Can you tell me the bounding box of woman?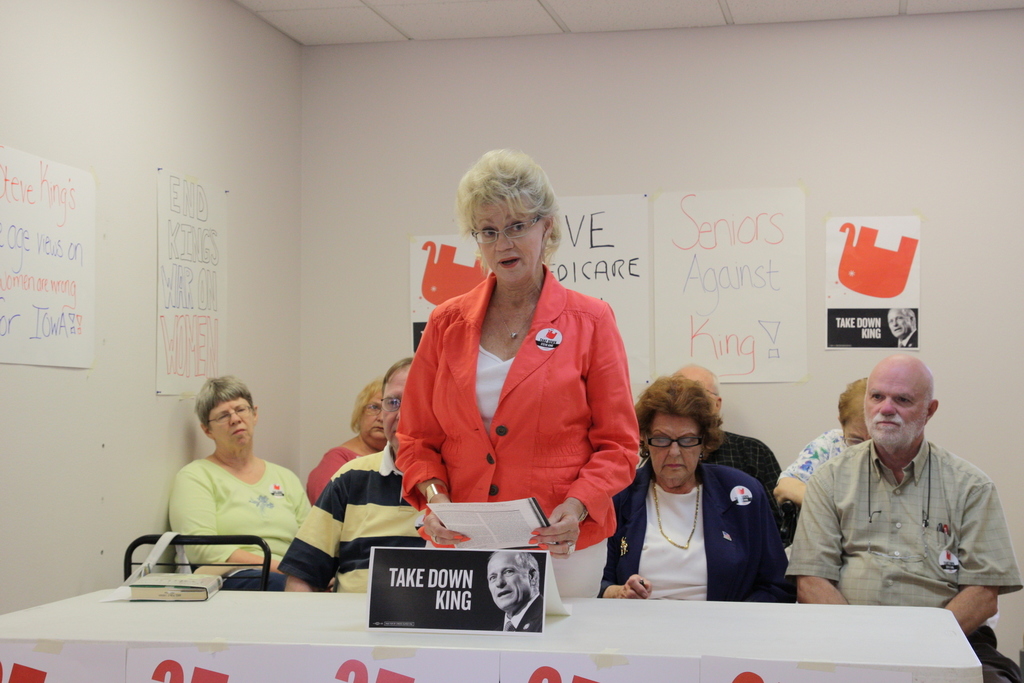
x1=304 y1=370 x2=392 y2=495.
